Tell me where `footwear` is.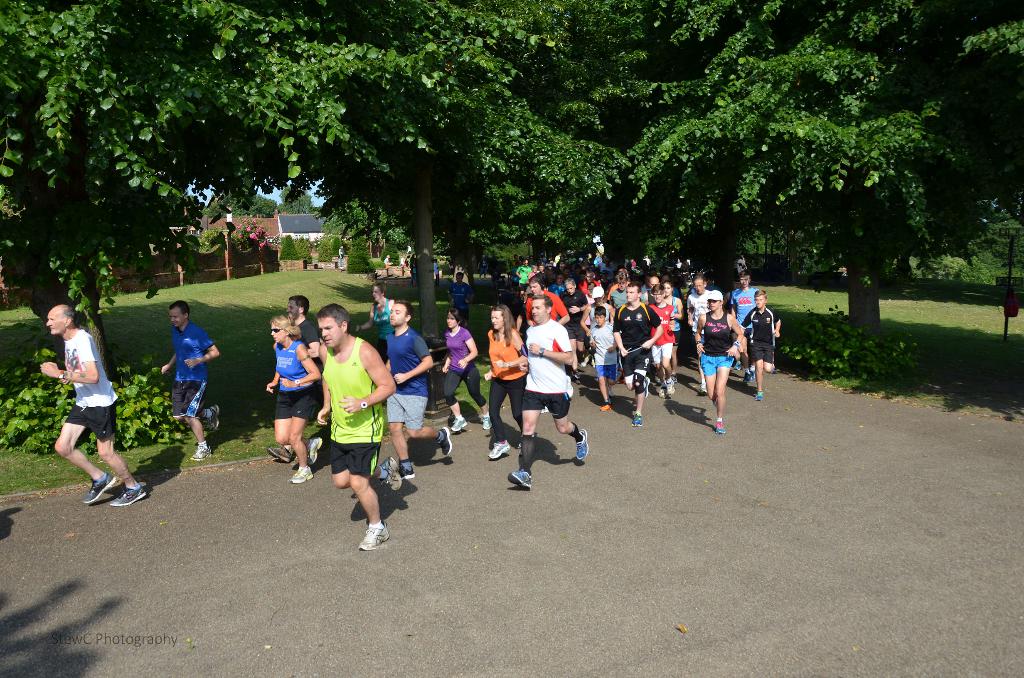
`footwear` is at <region>479, 412, 495, 428</region>.
